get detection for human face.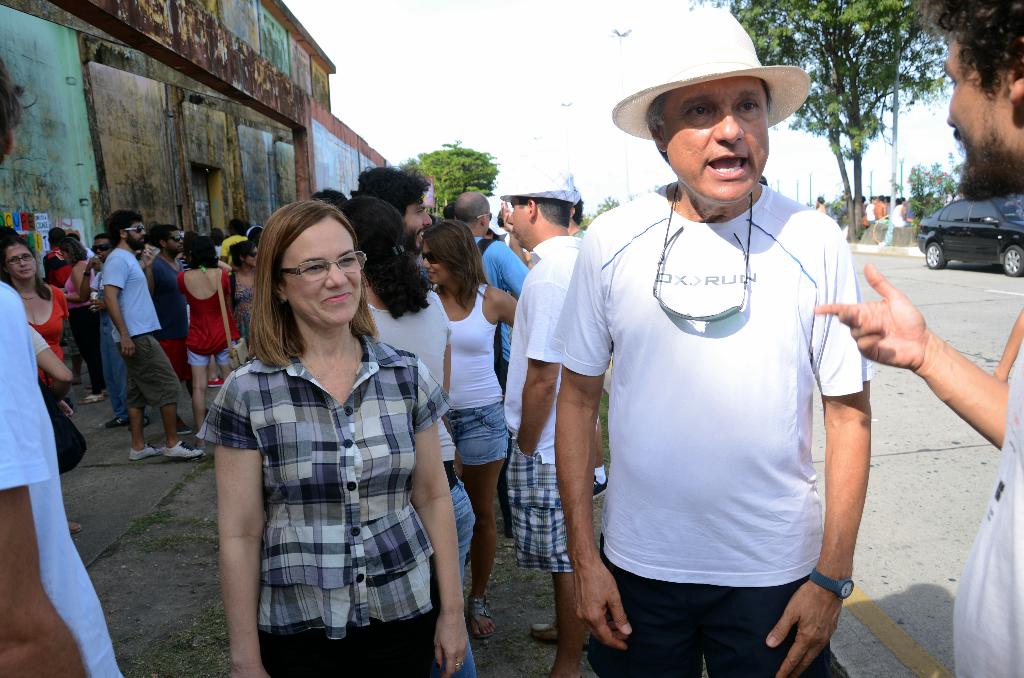
Detection: left=8, top=243, right=36, bottom=282.
